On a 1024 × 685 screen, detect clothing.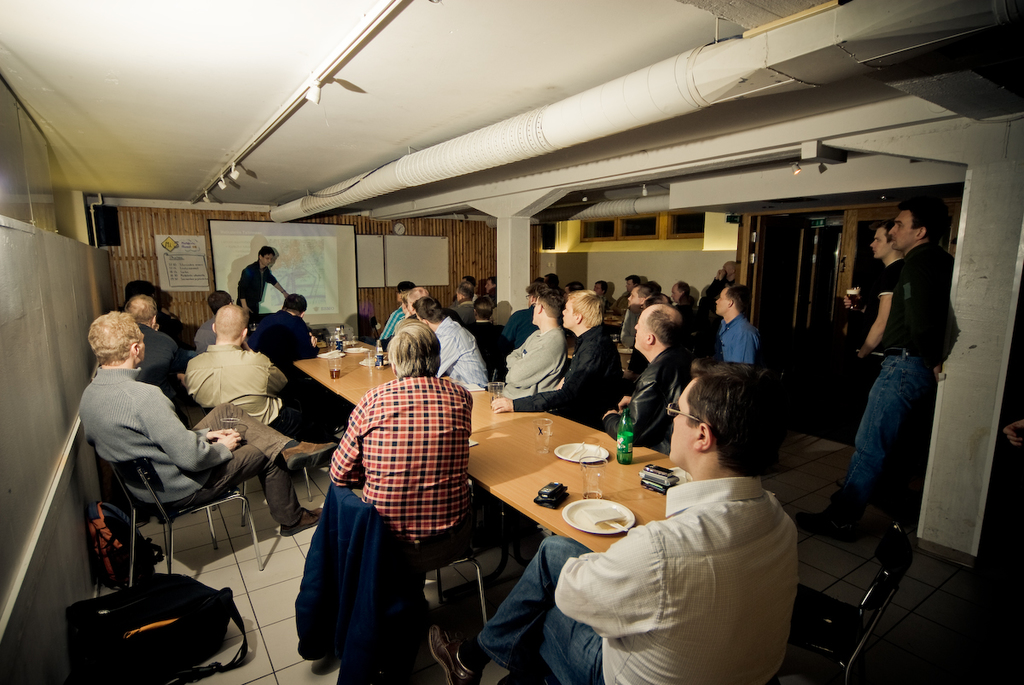
820 238 956 528.
